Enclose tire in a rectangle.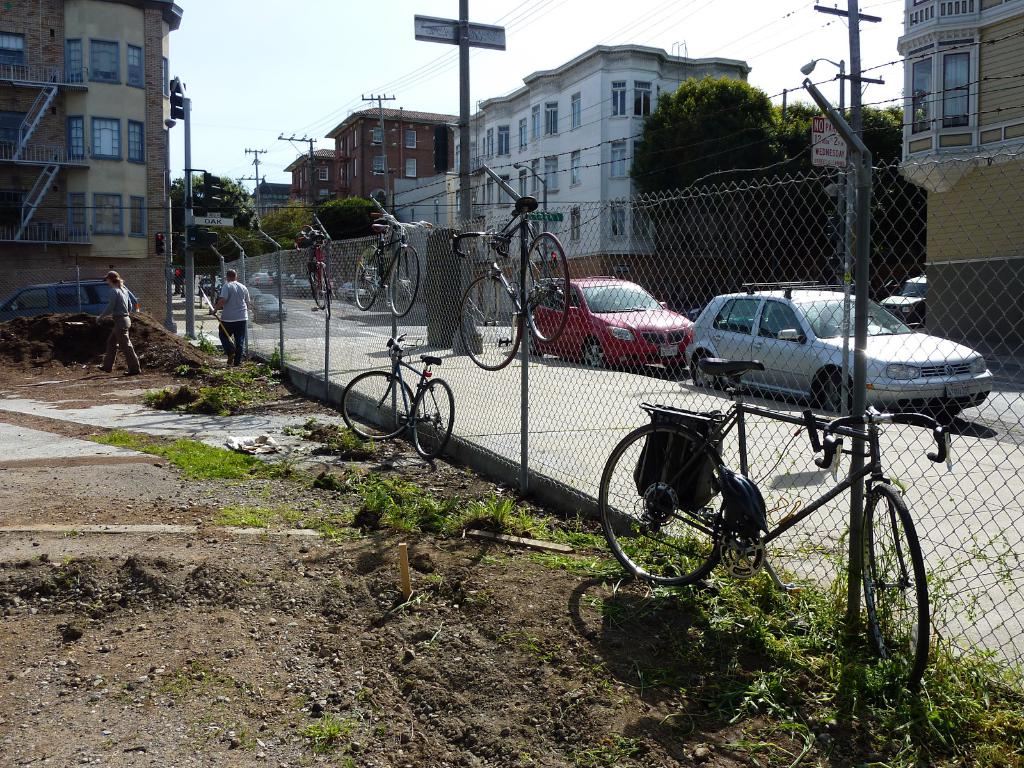
l=593, t=422, r=737, b=582.
